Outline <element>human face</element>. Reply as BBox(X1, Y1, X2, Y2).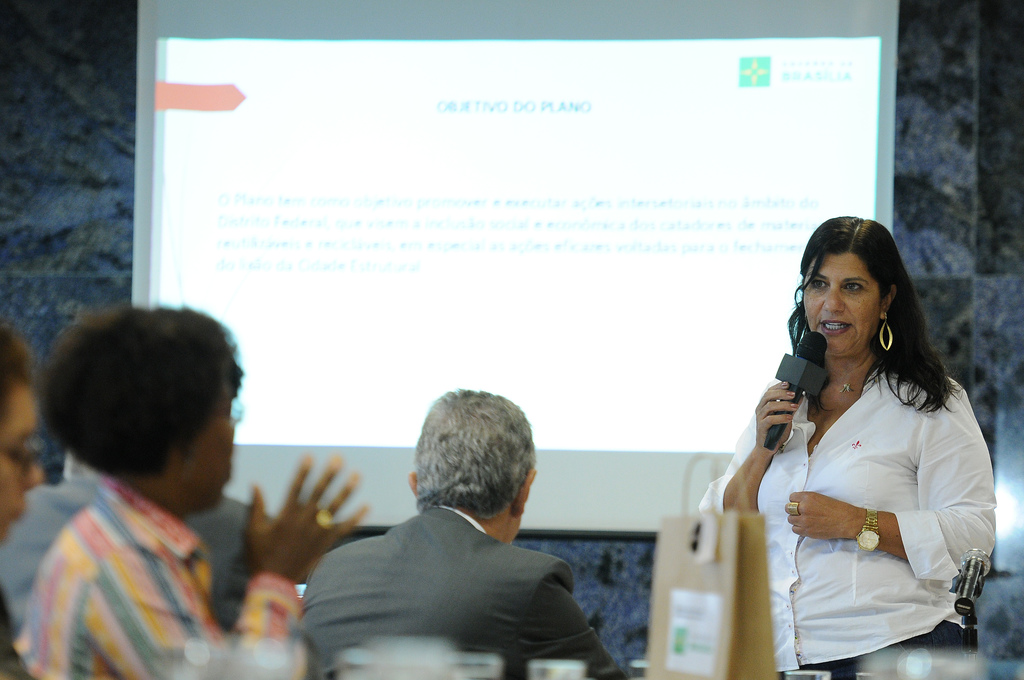
BBox(3, 383, 44, 534).
